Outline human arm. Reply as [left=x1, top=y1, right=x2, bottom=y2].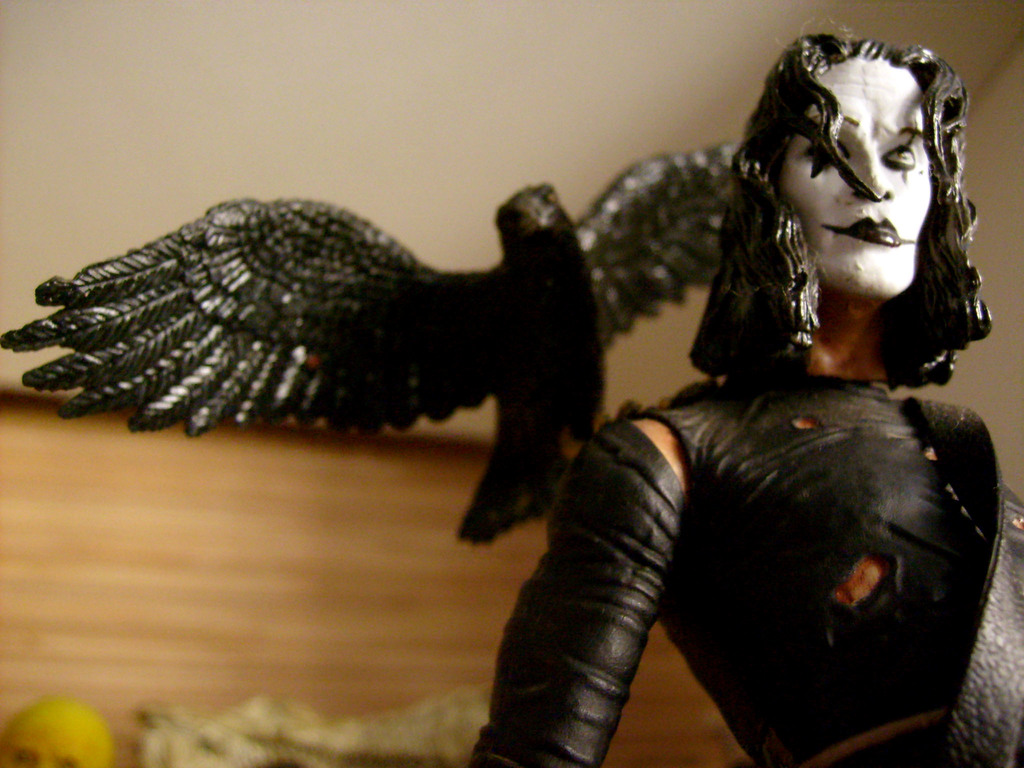
[left=462, top=411, right=685, bottom=767].
